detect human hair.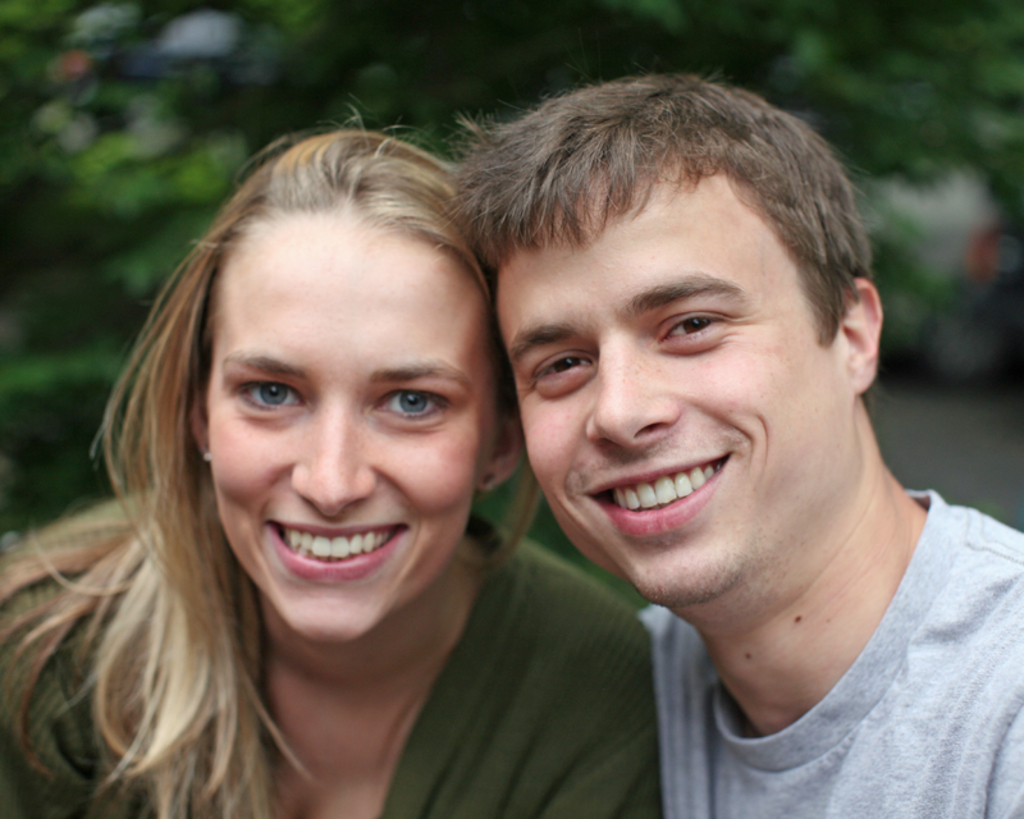
Detected at [left=458, top=69, right=882, bottom=375].
